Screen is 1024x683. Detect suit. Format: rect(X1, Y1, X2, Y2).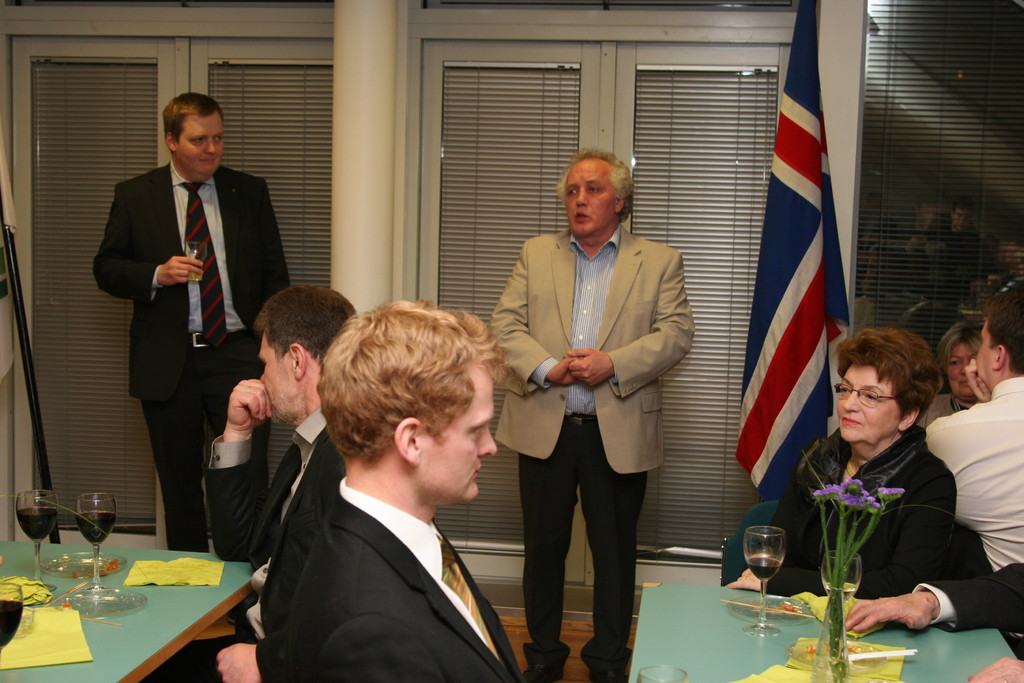
rect(486, 223, 694, 679).
